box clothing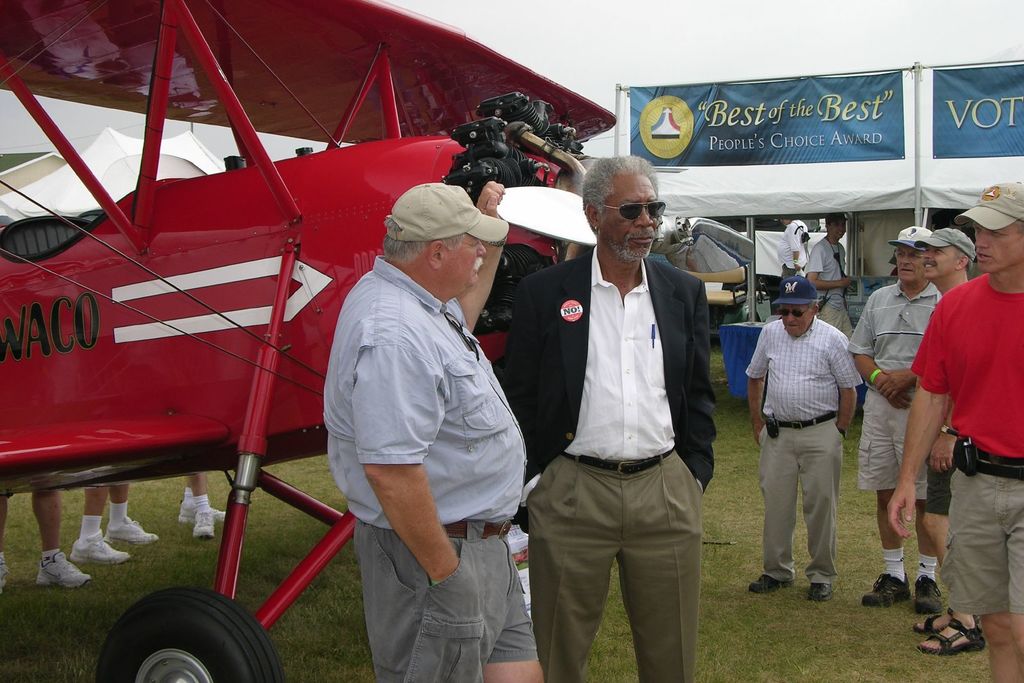
(x1=322, y1=253, x2=543, y2=682)
